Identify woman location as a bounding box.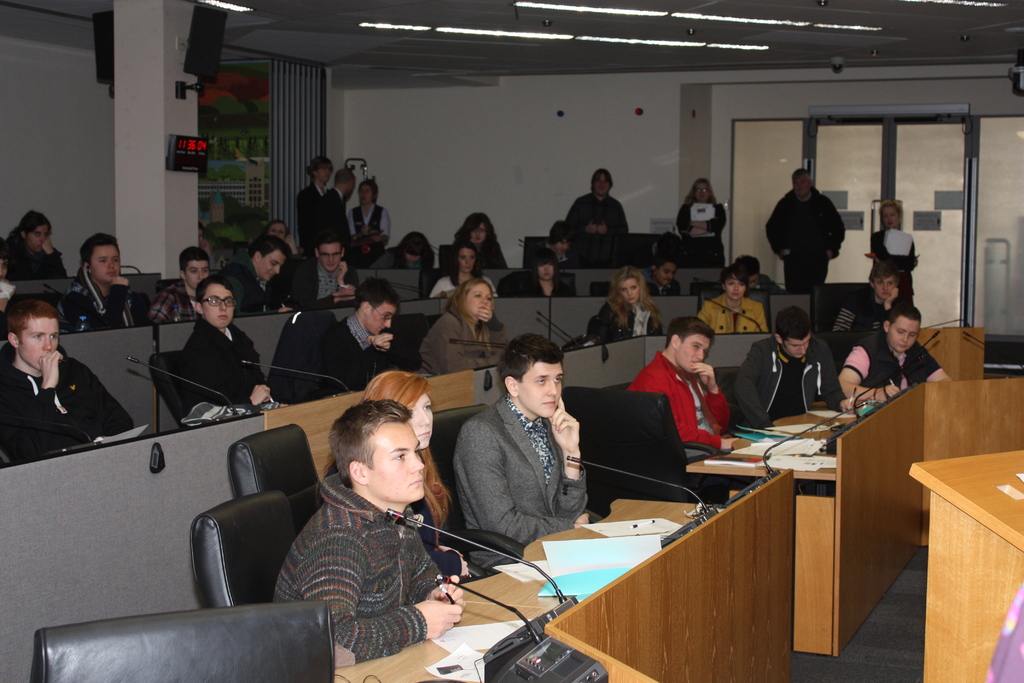
left=421, top=283, right=500, bottom=371.
